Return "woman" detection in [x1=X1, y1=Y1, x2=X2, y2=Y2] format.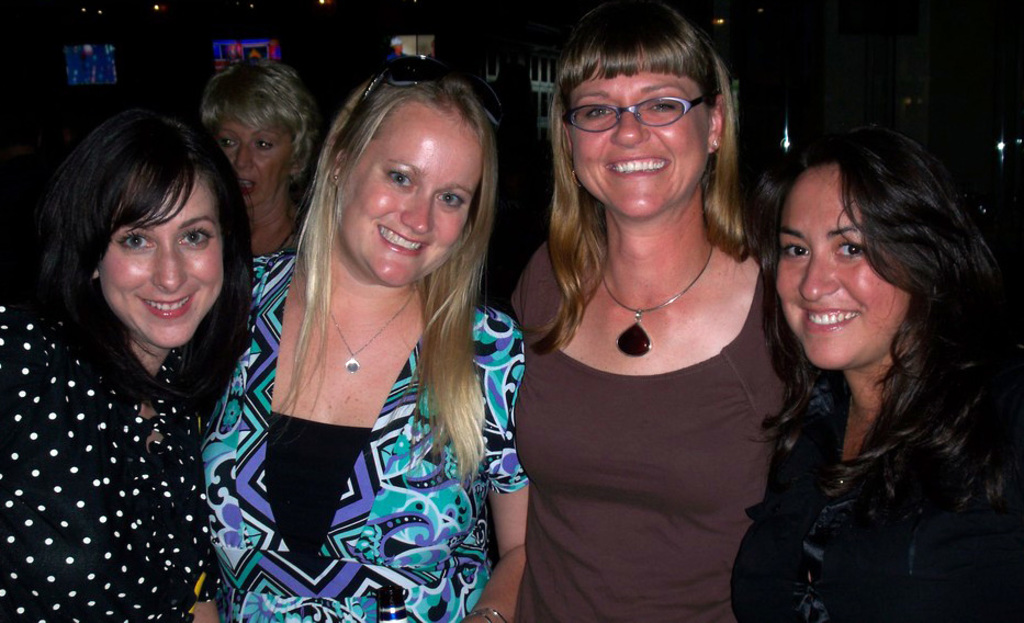
[x1=503, y1=0, x2=809, y2=622].
